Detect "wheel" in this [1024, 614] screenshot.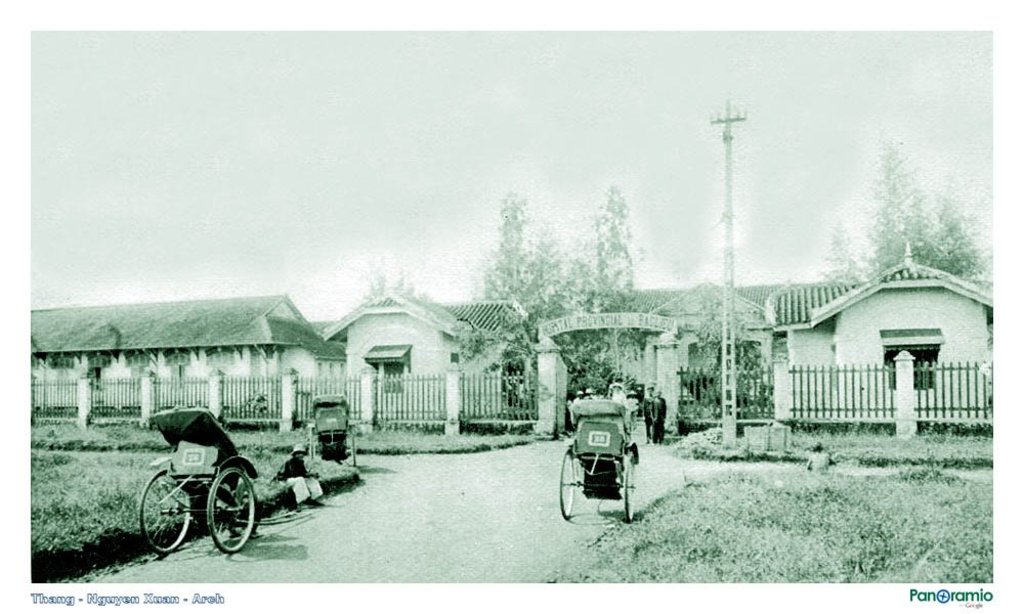
Detection: {"left": 348, "top": 430, "right": 356, "bottom": 467}.
